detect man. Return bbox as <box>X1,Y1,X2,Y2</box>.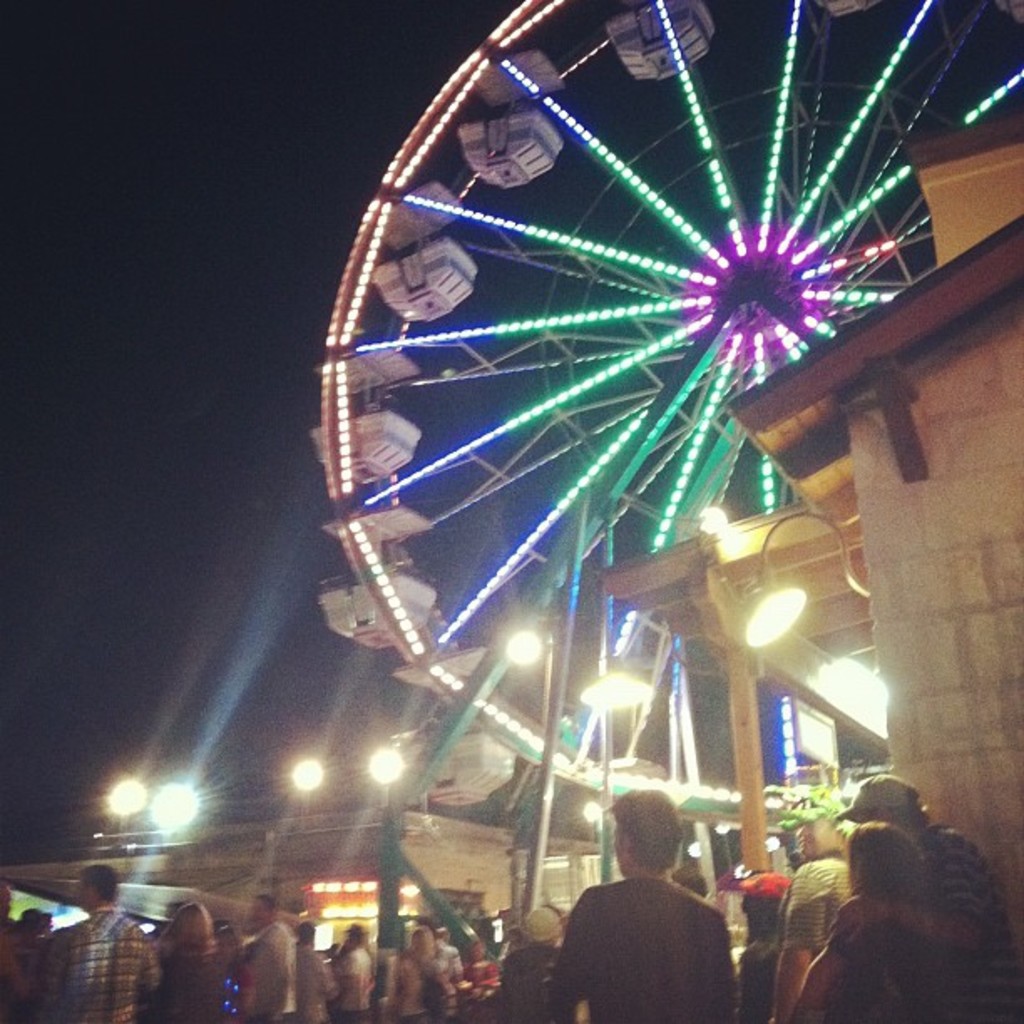
<box>771,786,862,1021</box>.
